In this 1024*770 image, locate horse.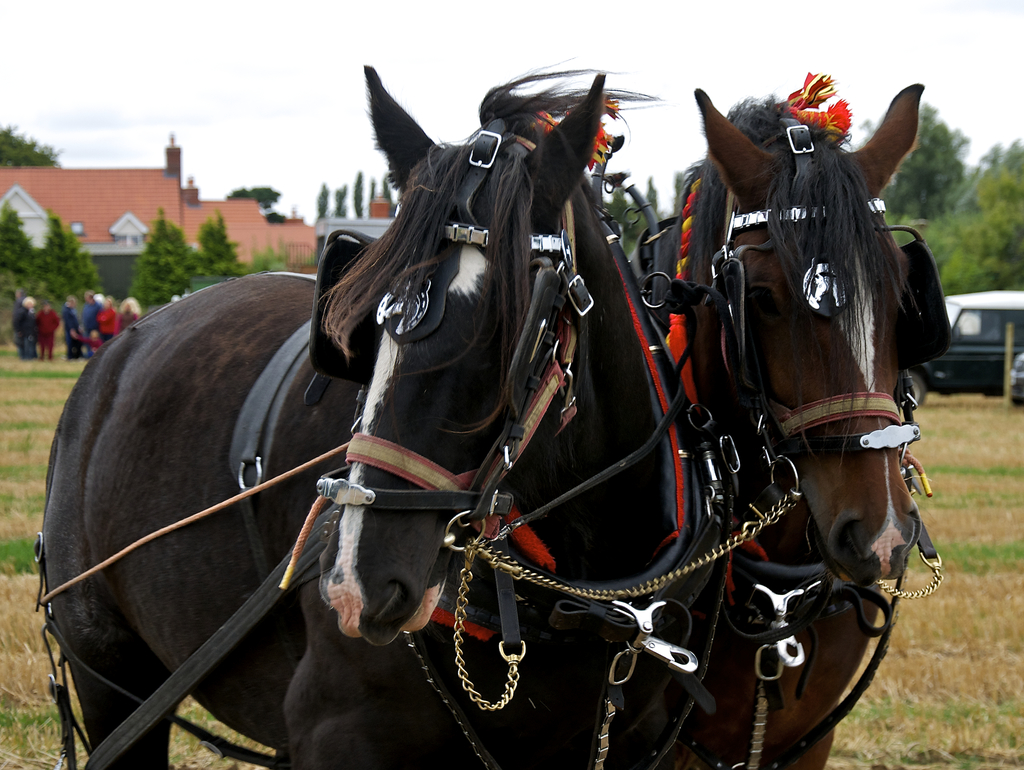
Bounding box: (630, 86, 923, 769).
